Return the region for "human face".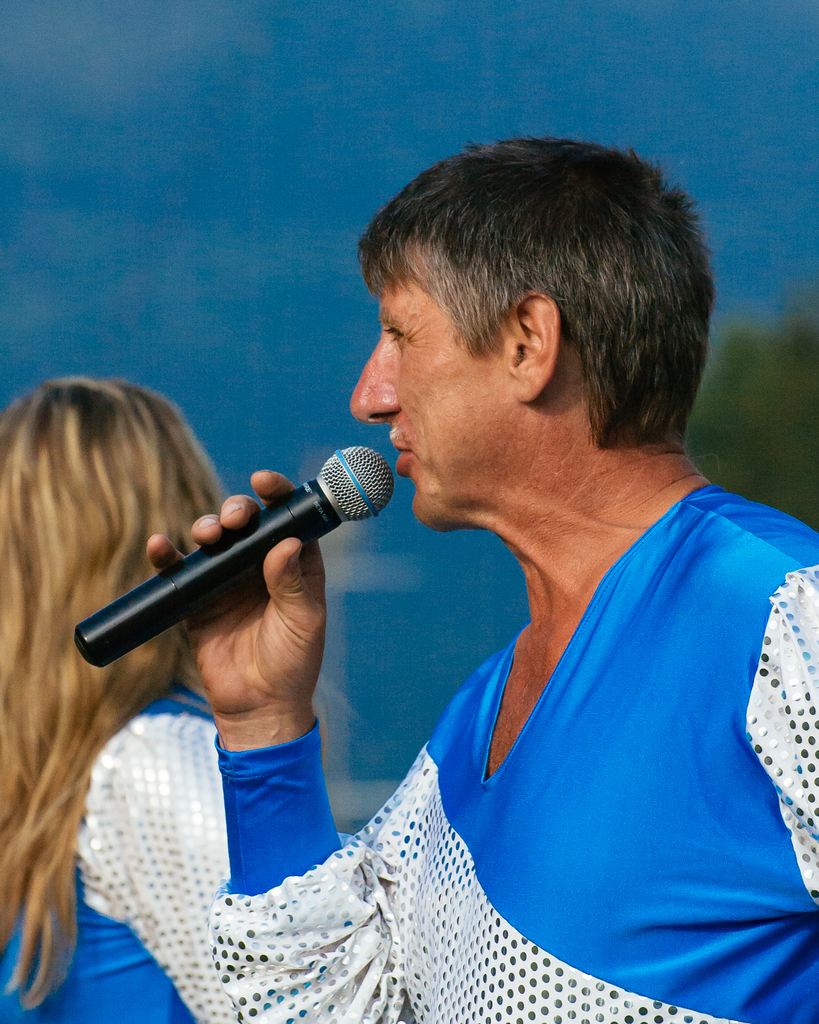
rect(344, 246, 512, 529).
